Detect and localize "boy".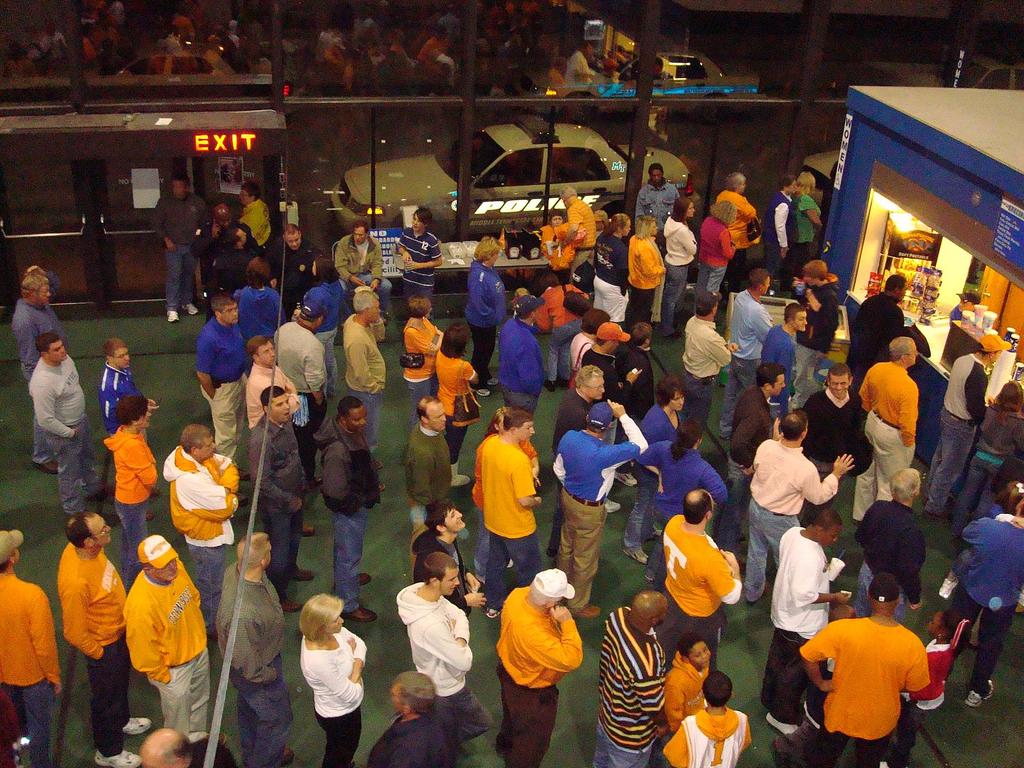
Localized at box=[661, 634, 710, 732].
